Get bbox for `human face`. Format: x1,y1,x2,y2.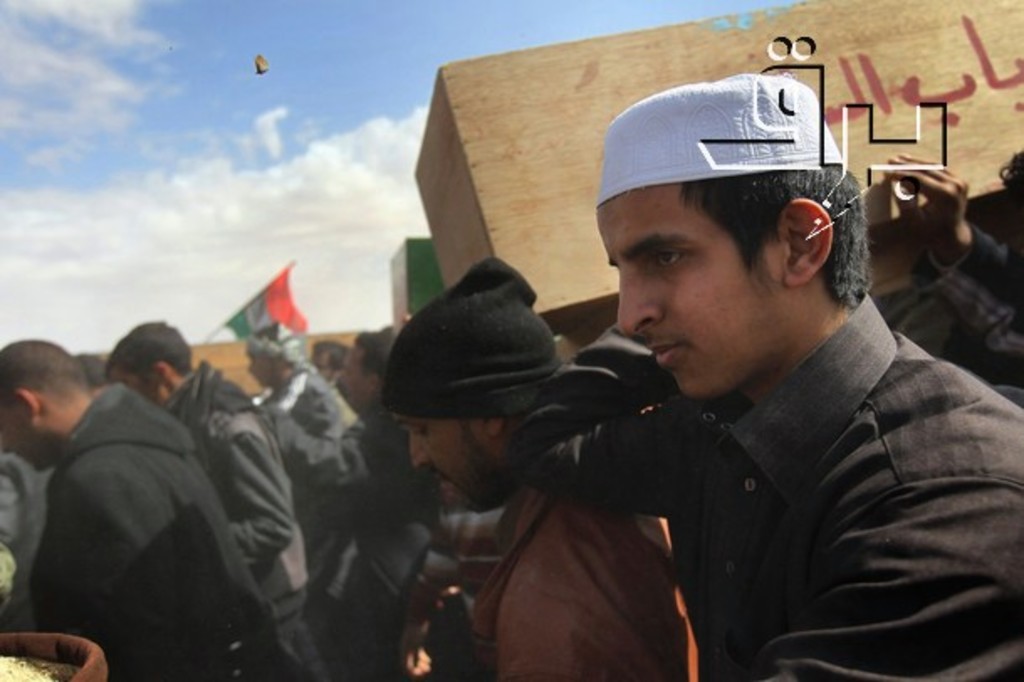
393,410,483,512.
